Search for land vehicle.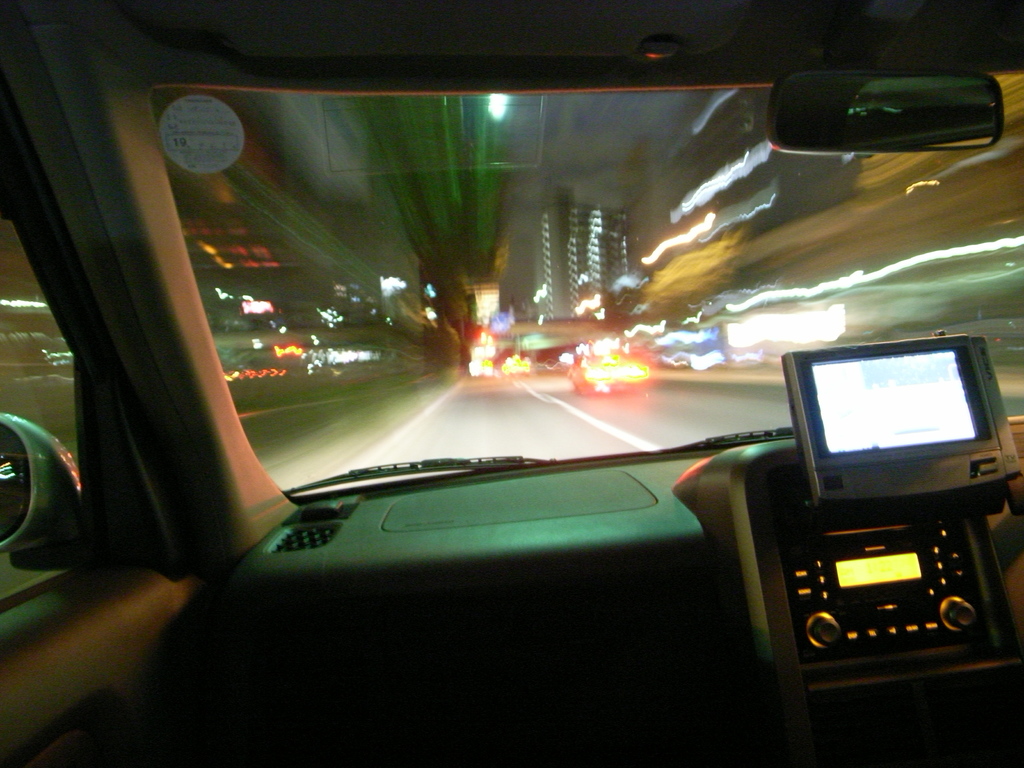
Found at (495,353,538,378).
